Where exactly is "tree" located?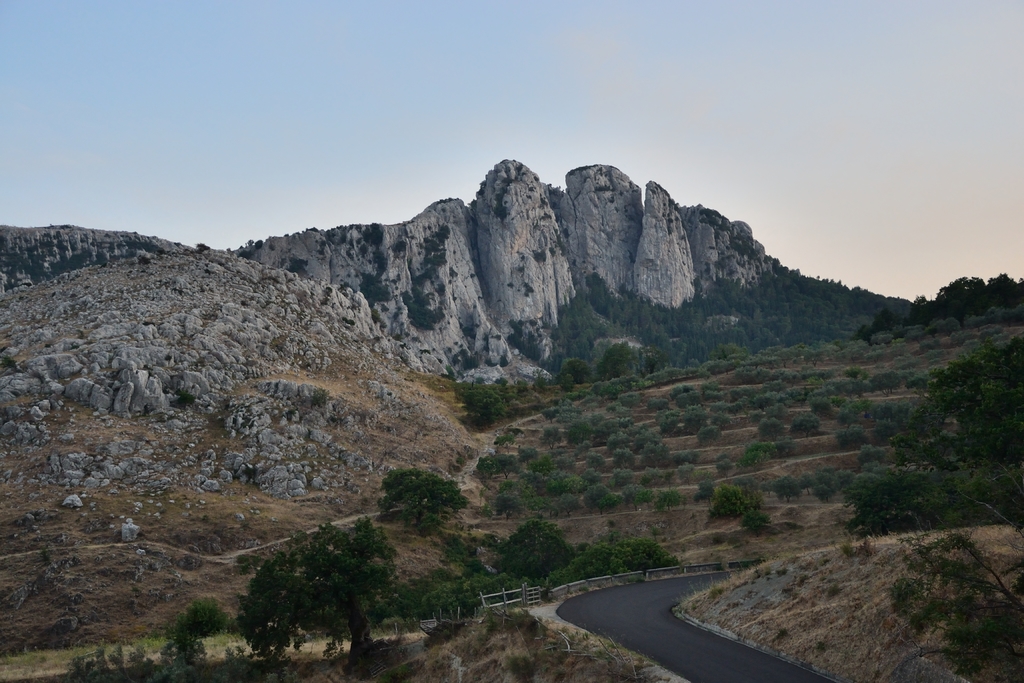
Its bounding box is bbox=(239, 518, 404, 677).
